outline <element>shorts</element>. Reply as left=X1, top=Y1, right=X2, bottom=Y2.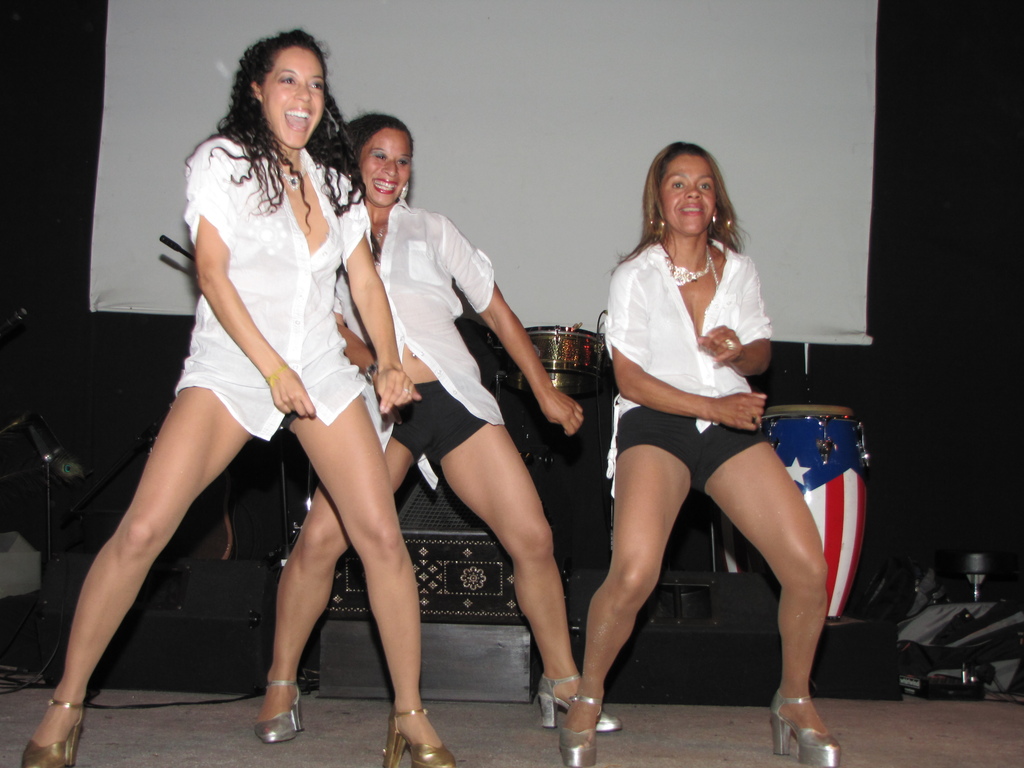
left=392, top=377, right=486, bottom=471.
